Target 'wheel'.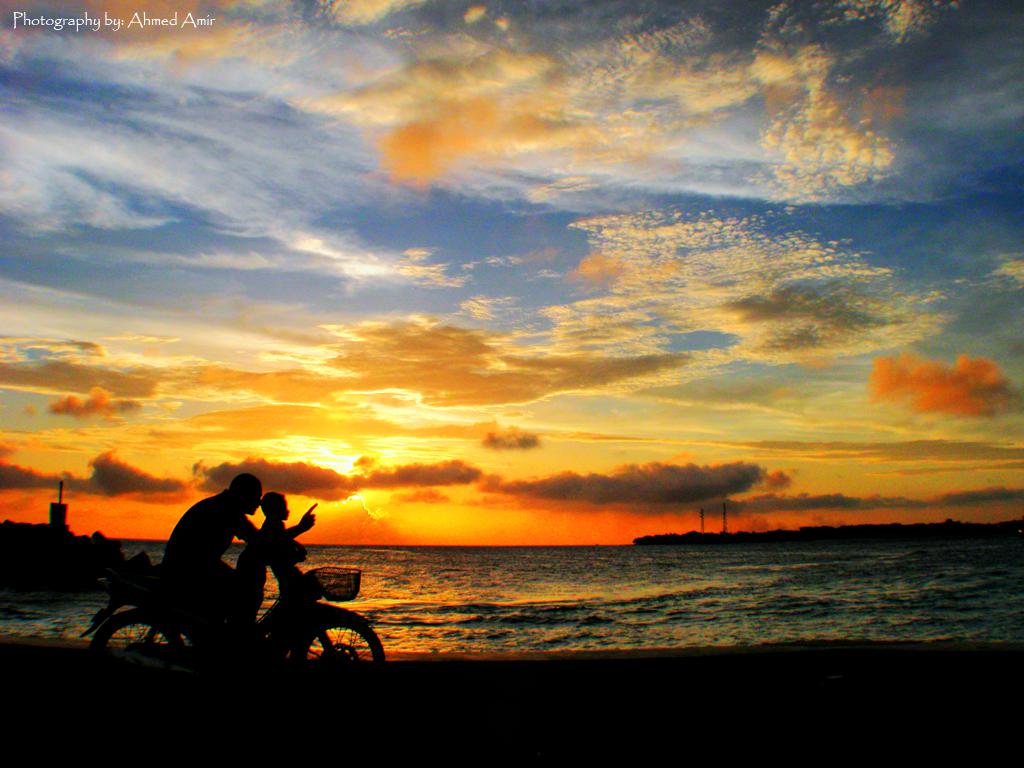
Target region: 89 612 180 697.
